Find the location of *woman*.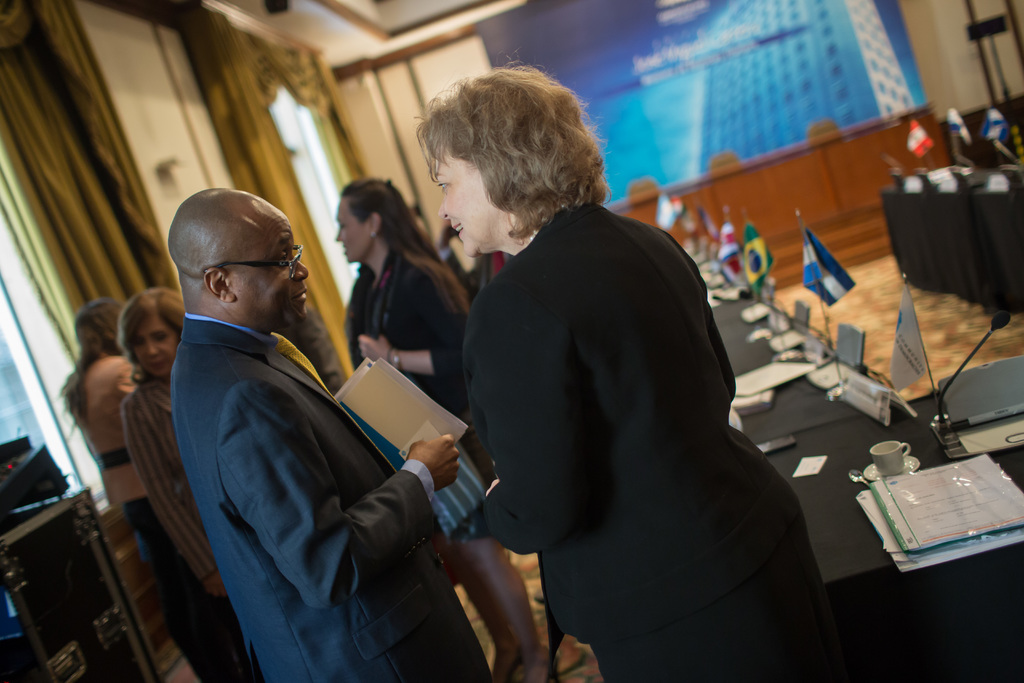
Location: crop(336, 176, 552, 682).
